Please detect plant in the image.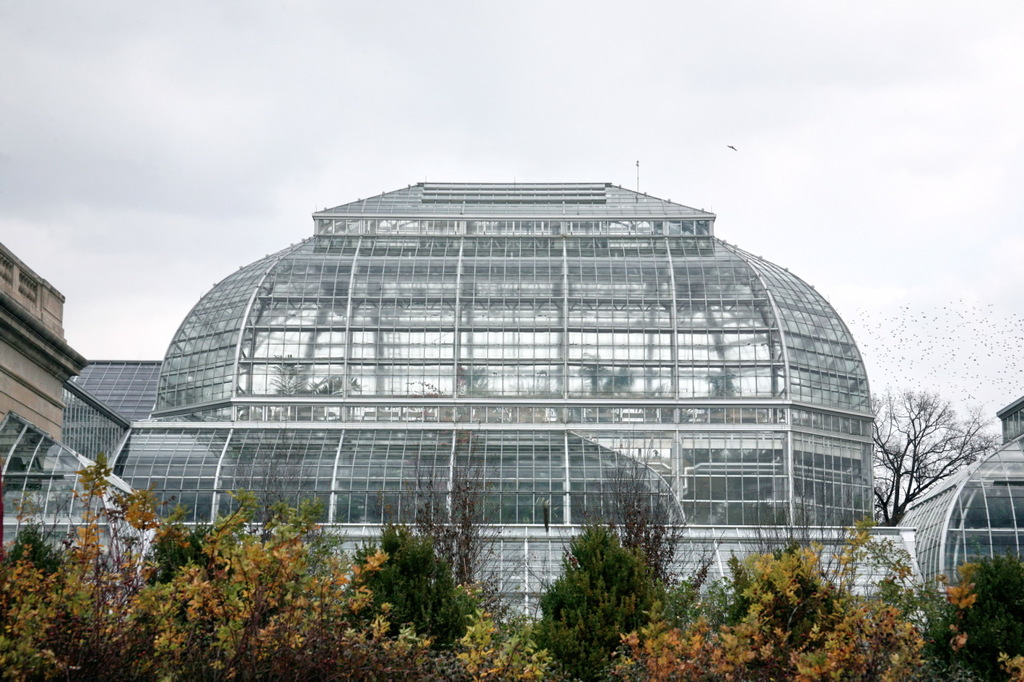
left=378, top=429, right=519, bottom=593.
